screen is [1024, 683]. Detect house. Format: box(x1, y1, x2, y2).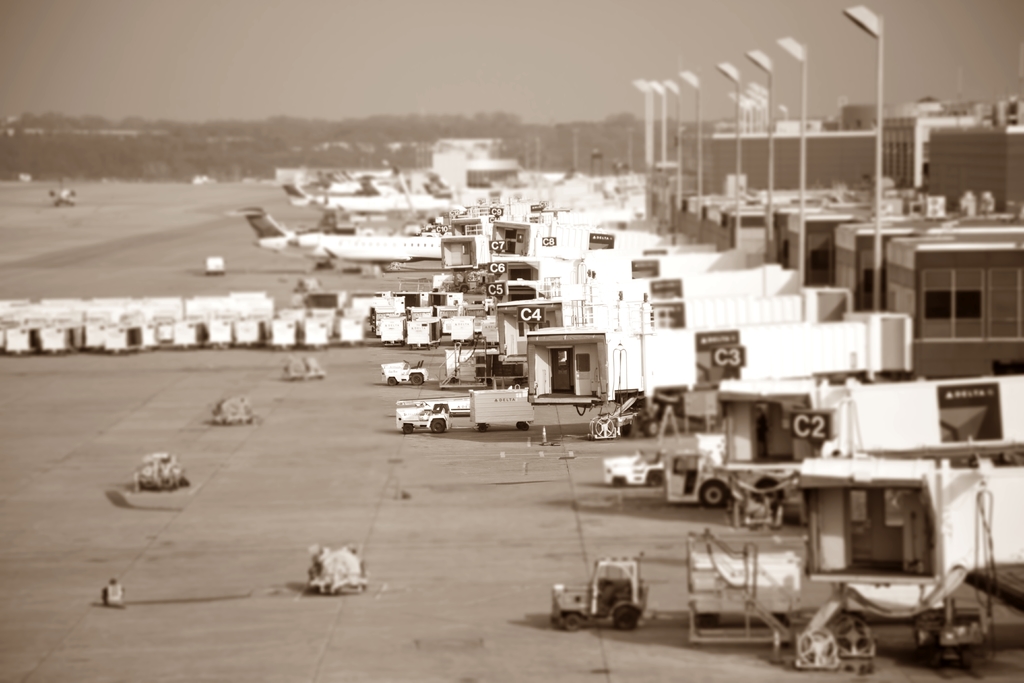
box(897, 231, 1023, 375).
